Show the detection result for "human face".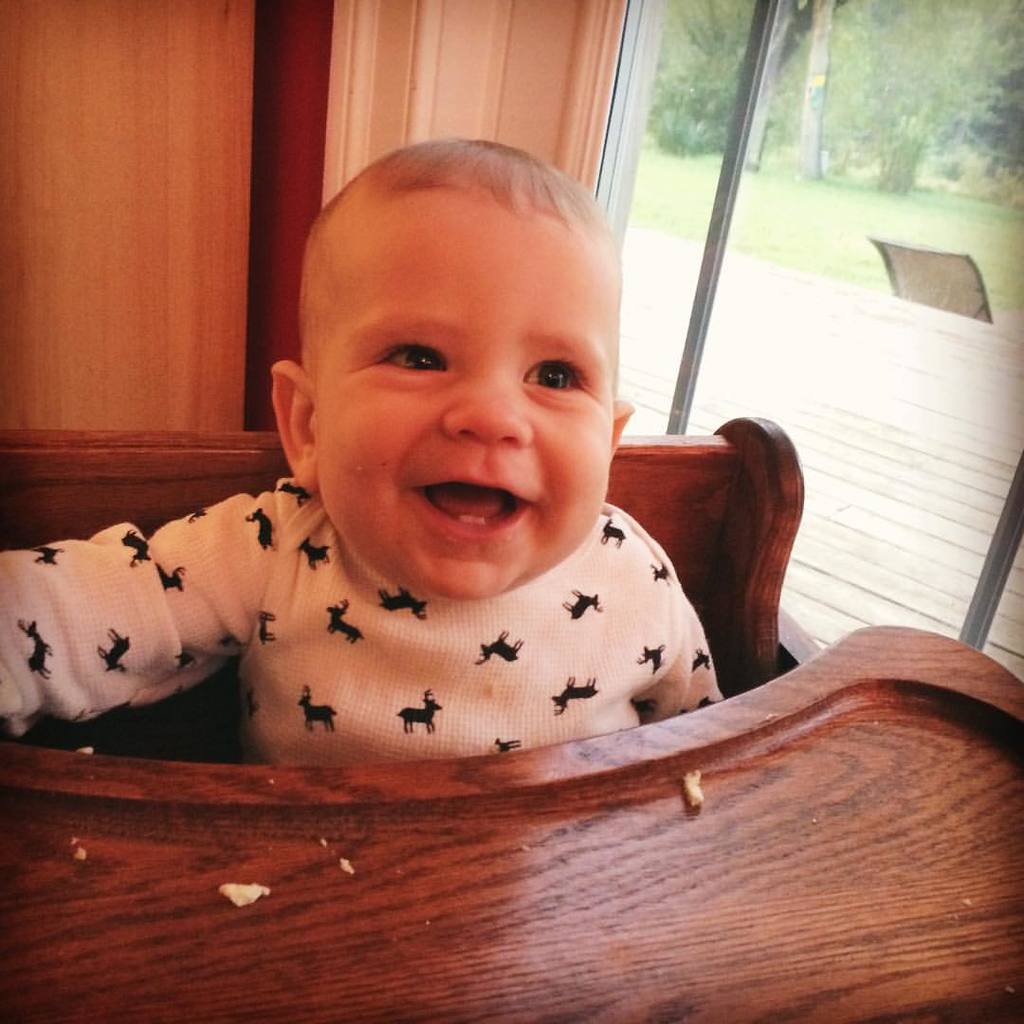
BBox(317, 189, 616, 601).
